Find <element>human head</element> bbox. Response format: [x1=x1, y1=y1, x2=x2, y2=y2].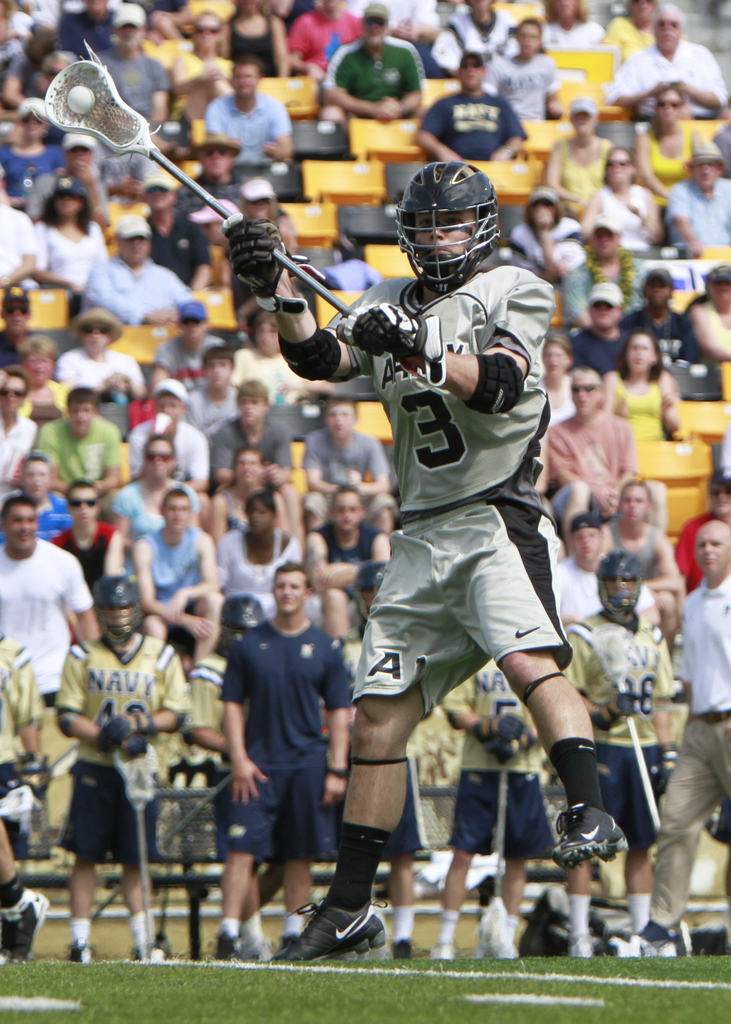
[x1=527, y1=188, x2=566, y2=232].
